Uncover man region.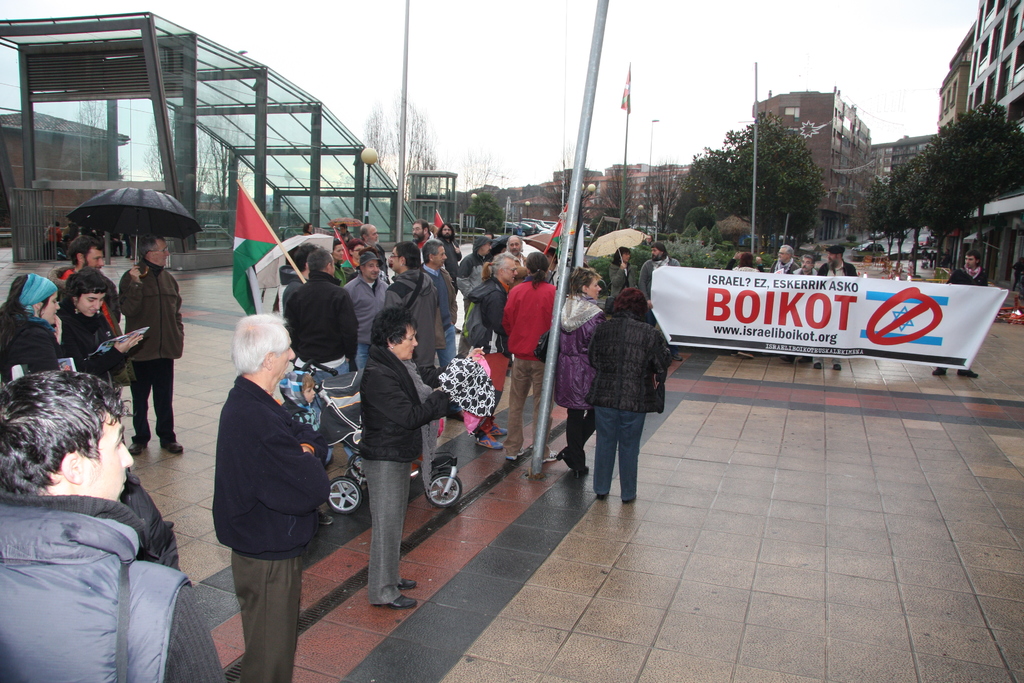
Uncovered: crop(44, 228, 124, 454).
